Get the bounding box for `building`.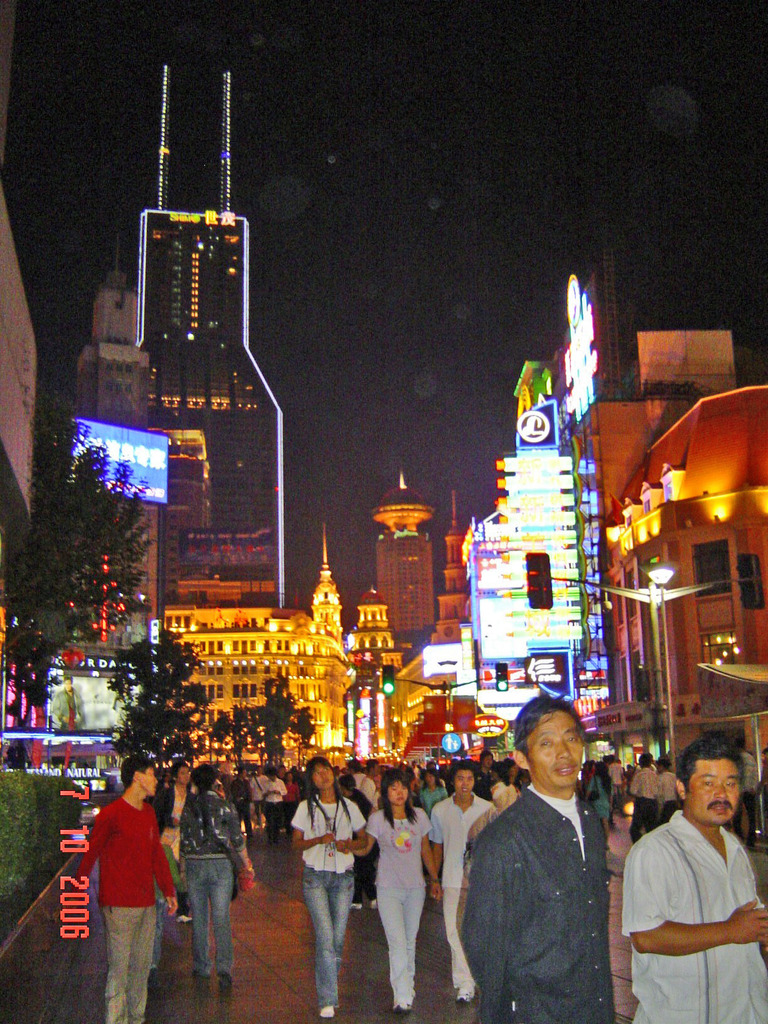
select_region(636, 321, 740, 390).
